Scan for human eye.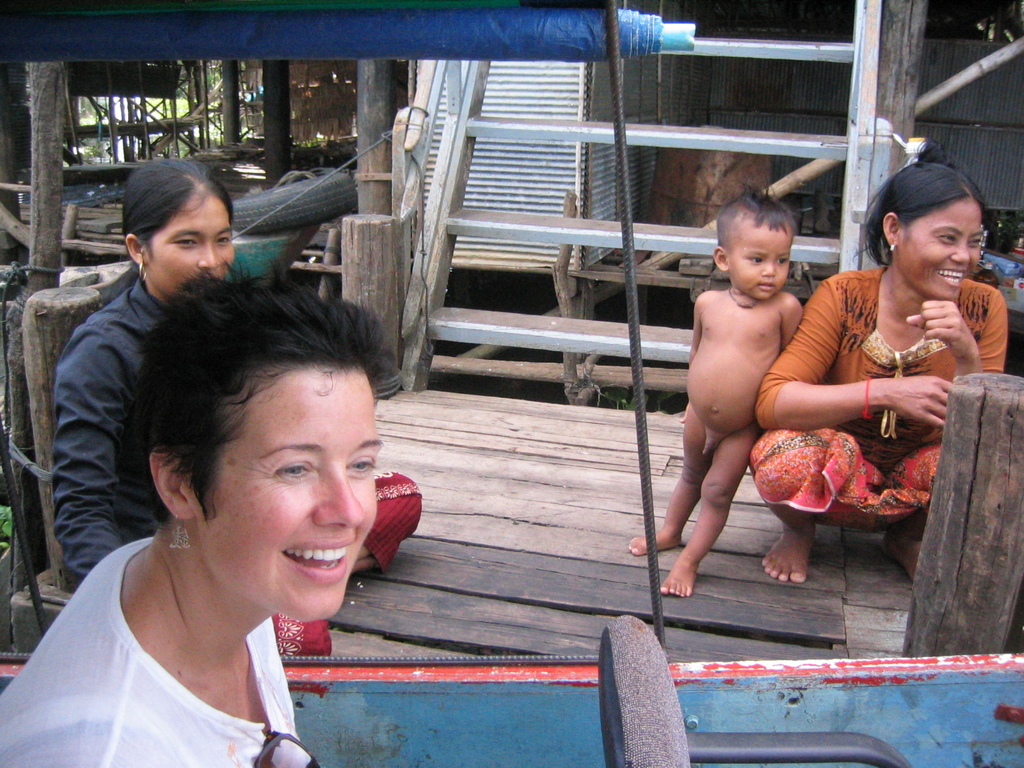
Scan result: box(966, 236, 982, 246).
